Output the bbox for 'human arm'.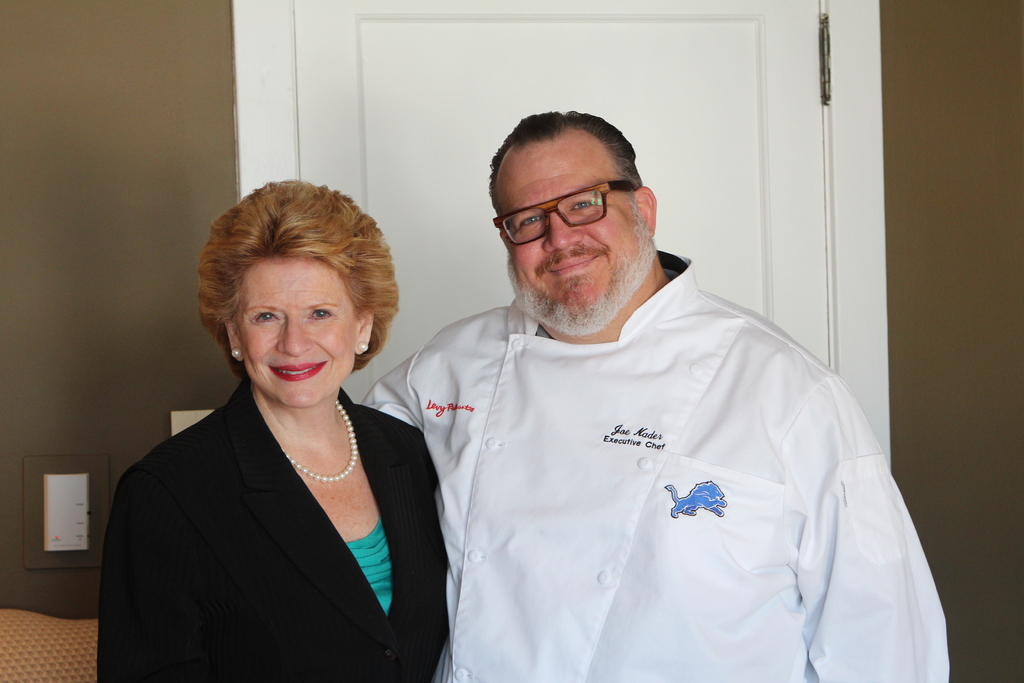
[788,382,950,682].
